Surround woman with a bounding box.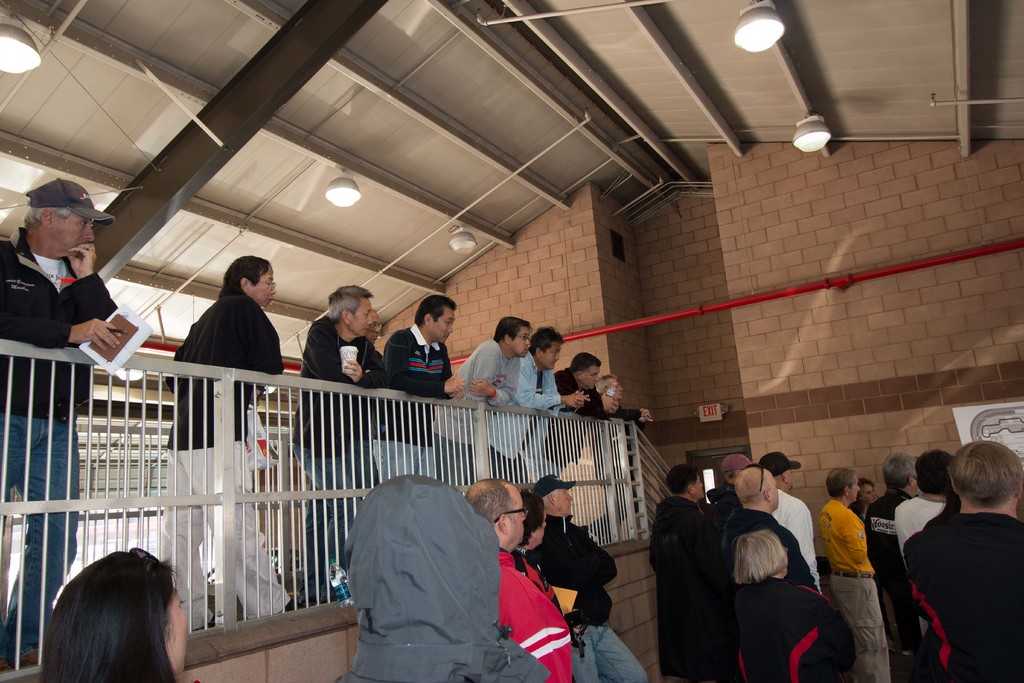
[left=849, top=478, right=881, bottom=519].
